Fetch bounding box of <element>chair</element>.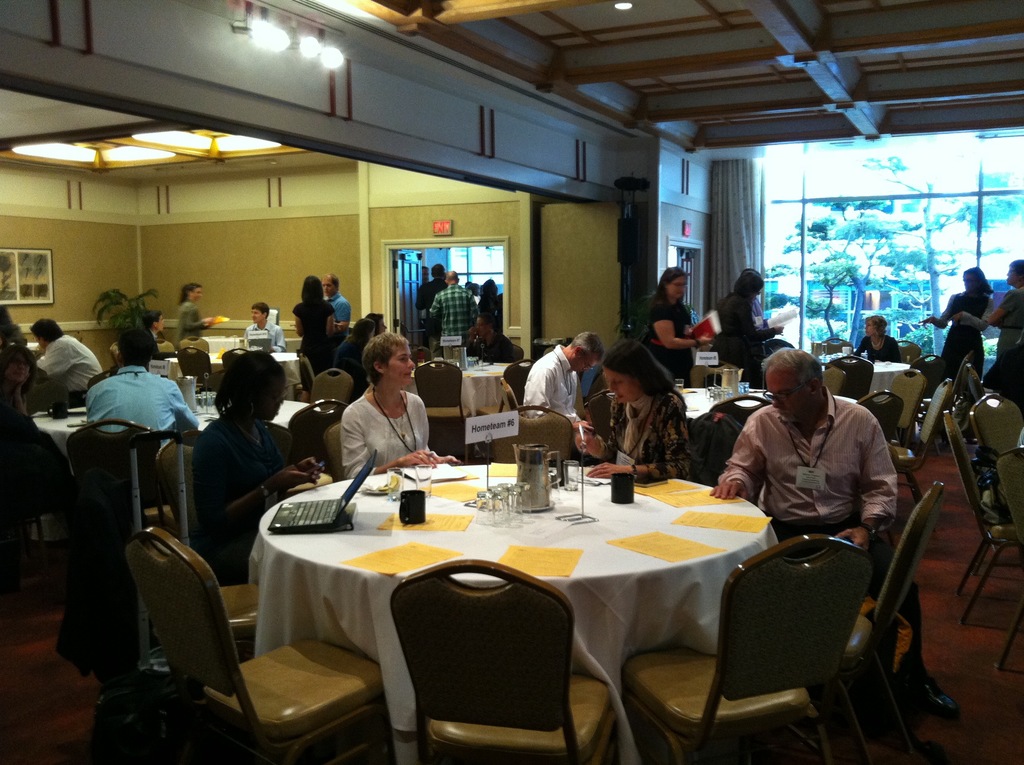
Bbox: Rect(216, 583, 263, 660).
